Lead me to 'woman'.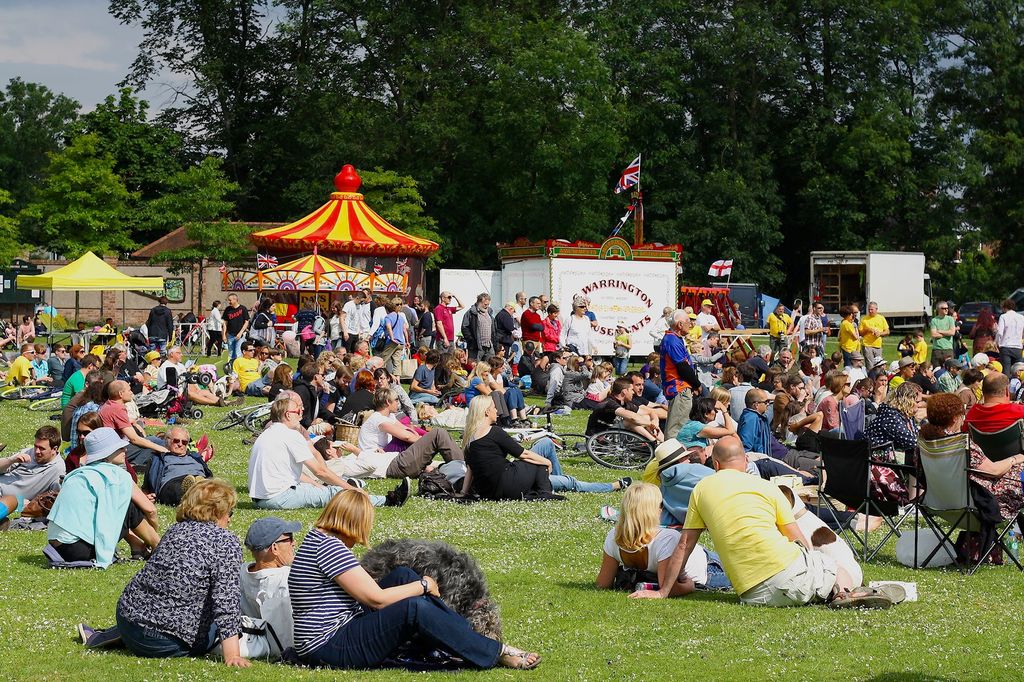
Lead to locate(867, 370, 891, 409).
